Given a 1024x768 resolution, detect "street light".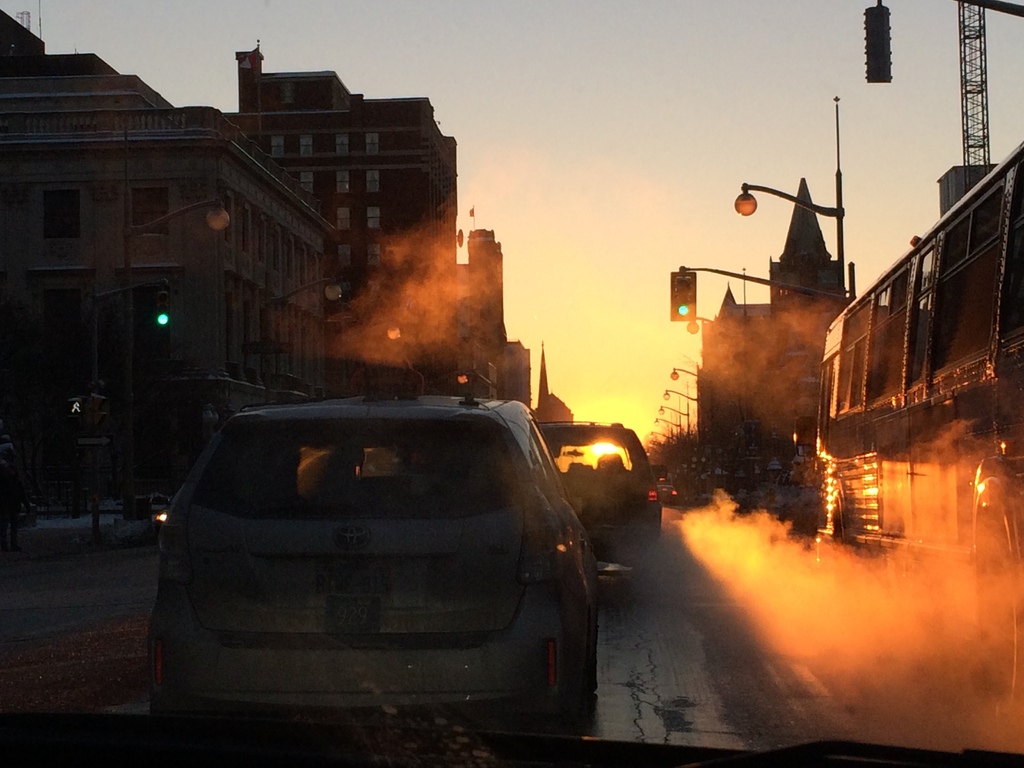
x1=732 y1=83 x2=863 y2=303.
